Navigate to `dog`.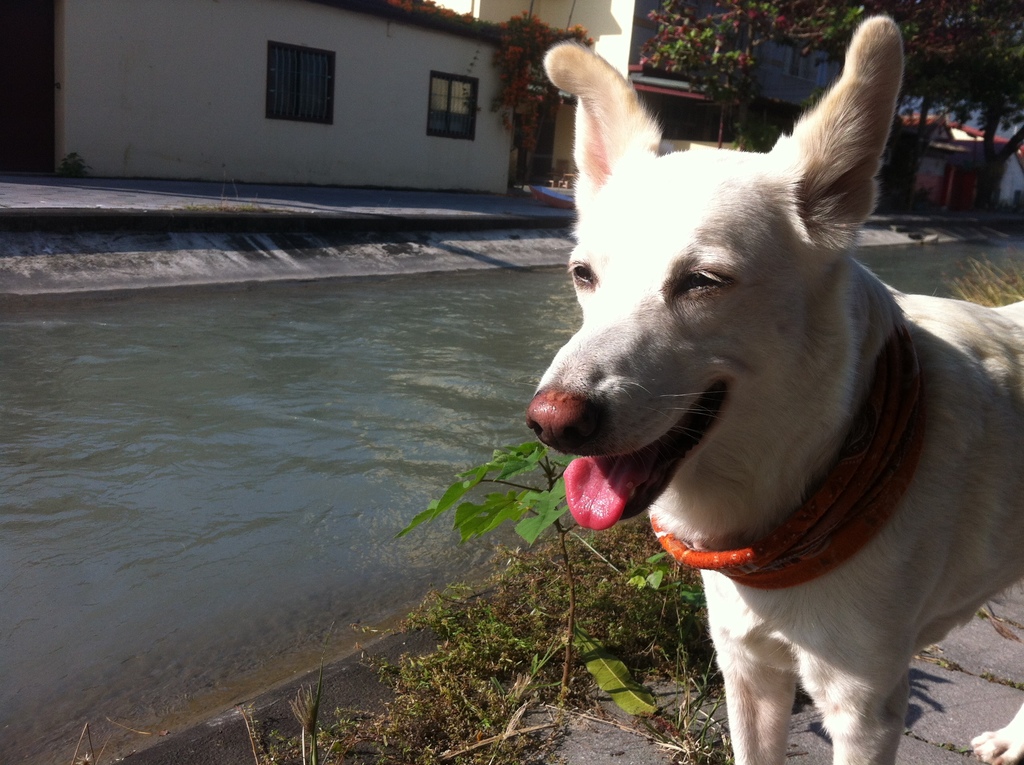
Navigation target: 527 14 1023 764.
